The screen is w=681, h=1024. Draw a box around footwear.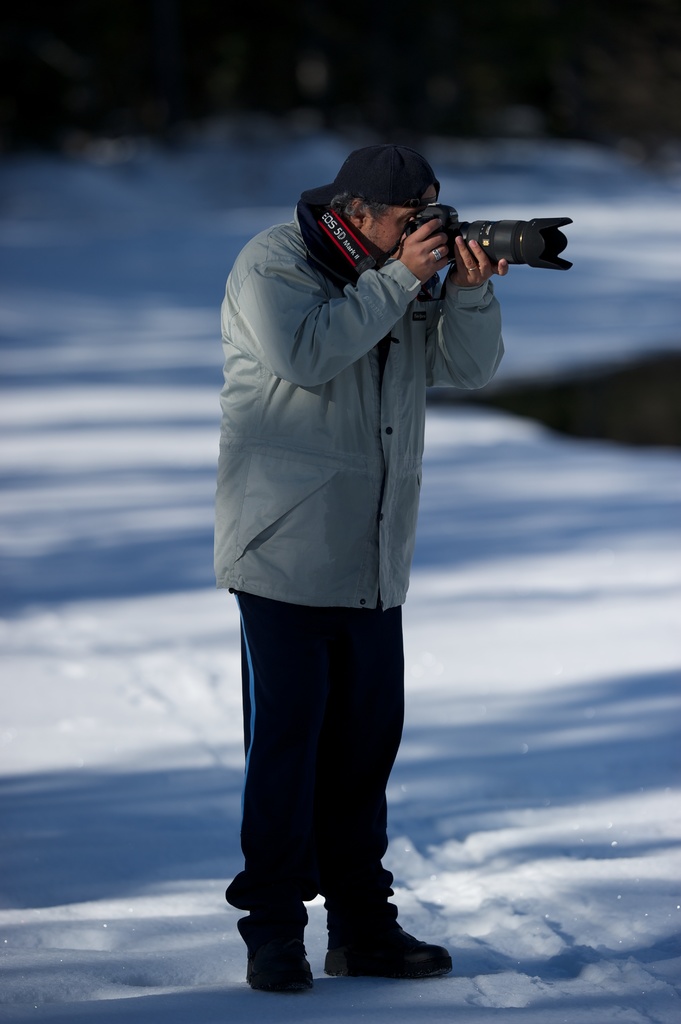
detection(335, 895, 440, 987).
